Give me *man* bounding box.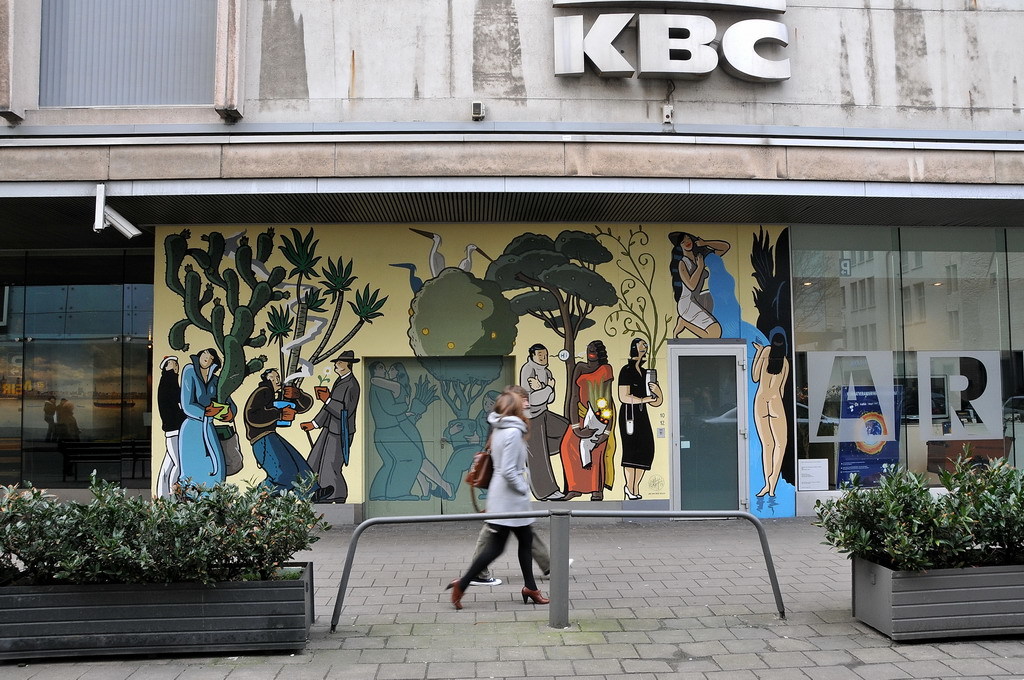
<bbox>177, 348, 225, 497</bbox>.
